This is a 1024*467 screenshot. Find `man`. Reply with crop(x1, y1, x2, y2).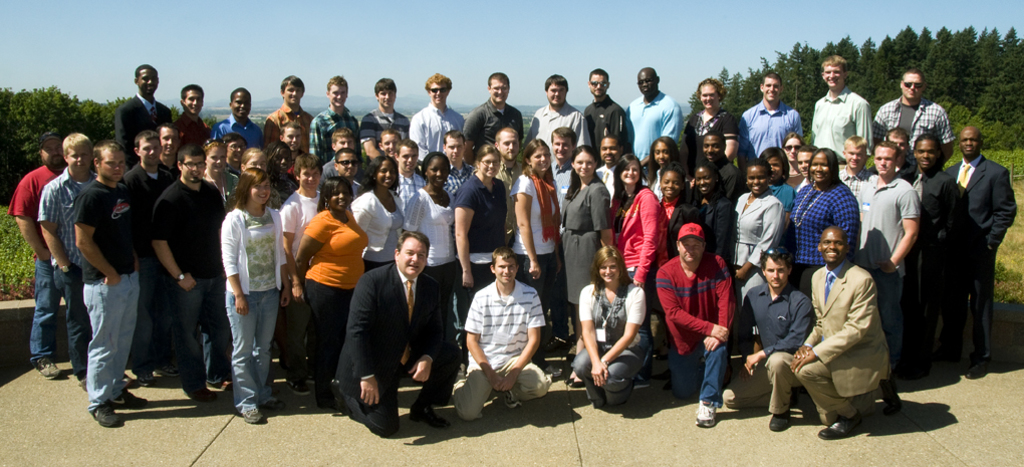
crop(552, 121, 581, 219).
